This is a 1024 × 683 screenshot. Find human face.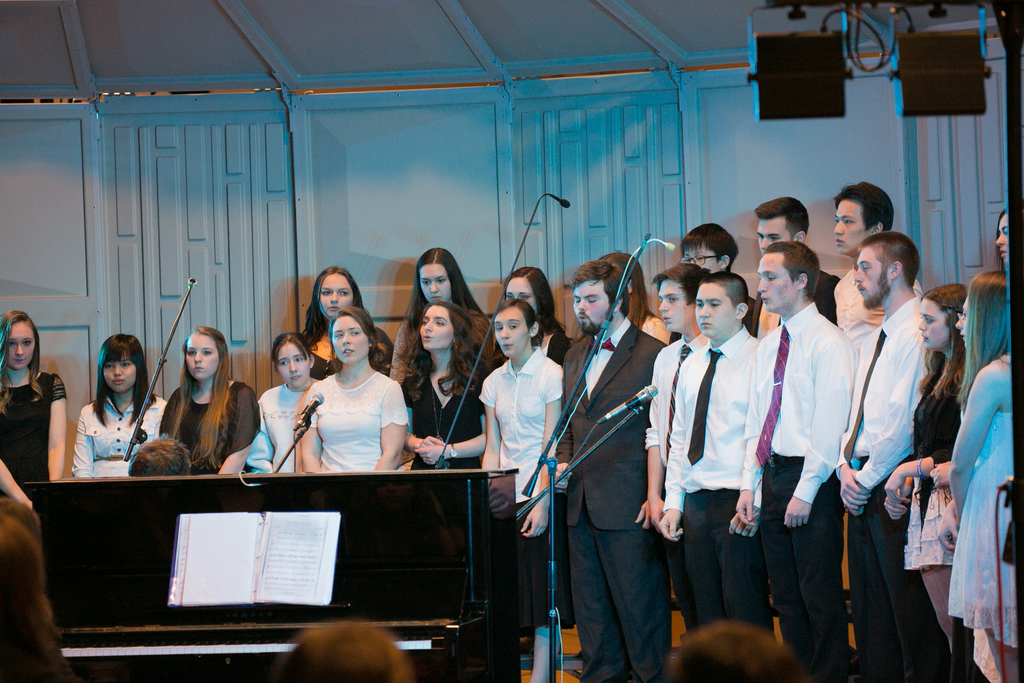
Bounding box: left=954, top=302, right=967, bottom=343.
